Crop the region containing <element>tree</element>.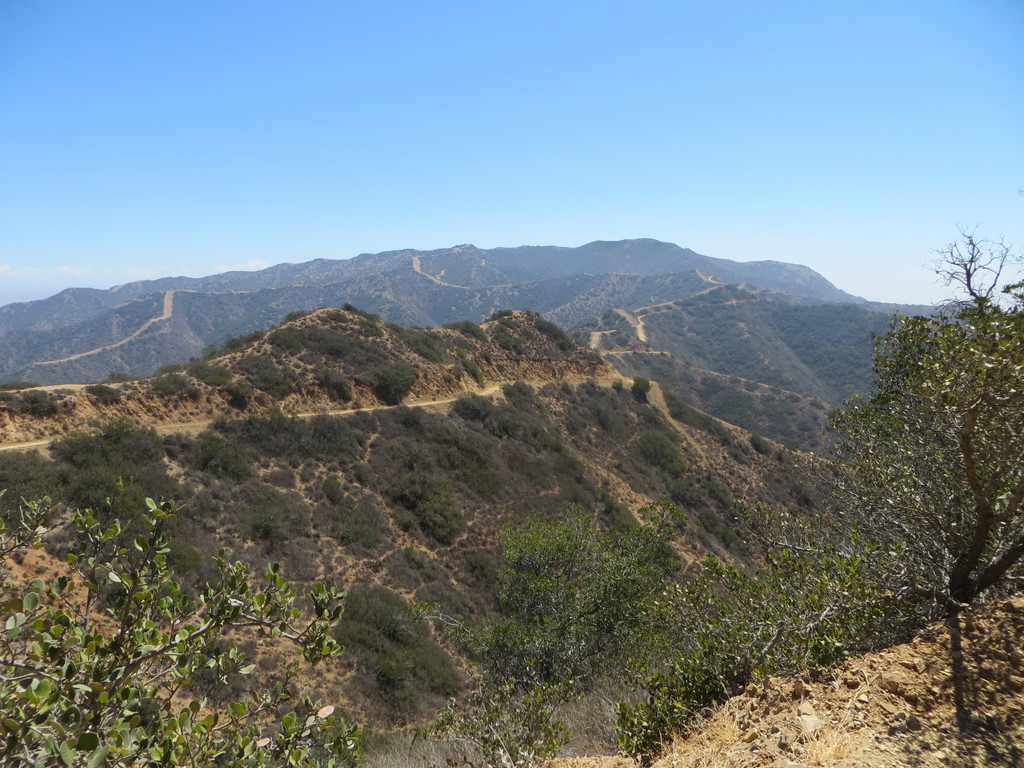
Crop region: locate(0, 491, 358, 767).
